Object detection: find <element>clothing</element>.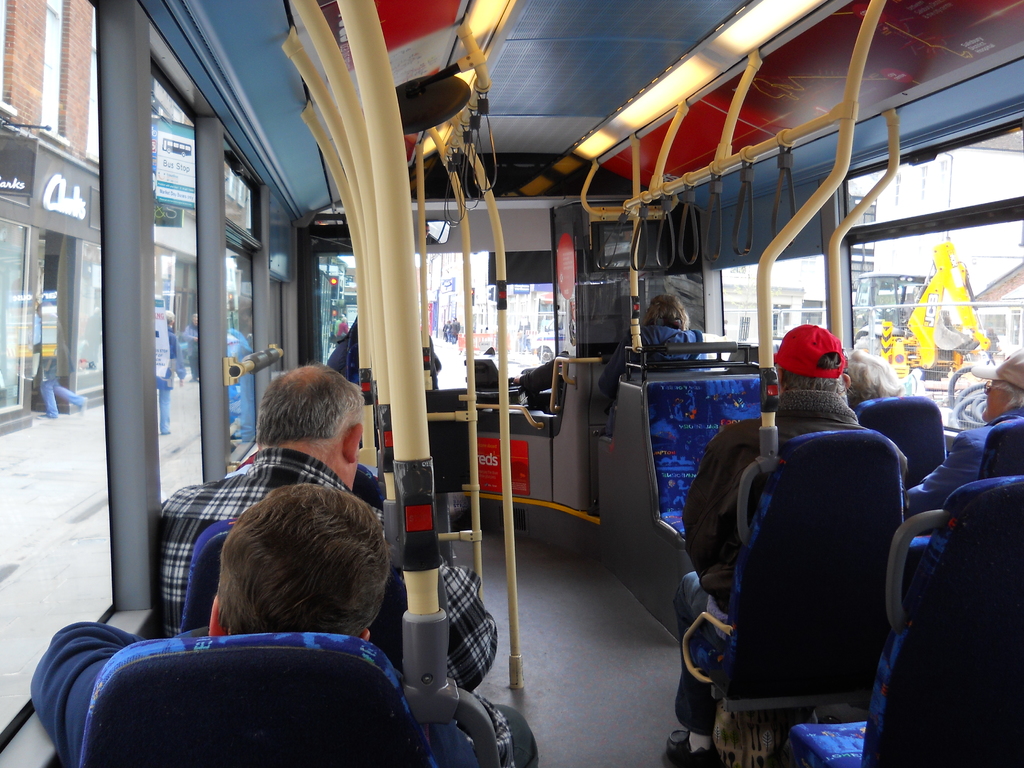
[left=181, top=317, right=199, bottom=373].
